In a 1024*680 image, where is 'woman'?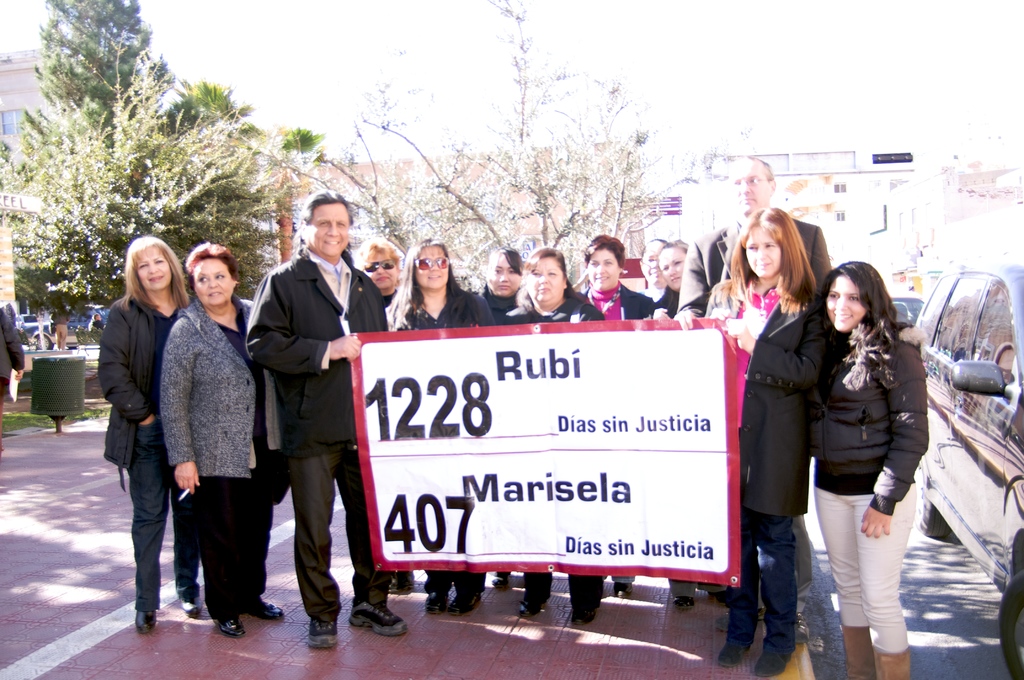
379:229:499:610.
